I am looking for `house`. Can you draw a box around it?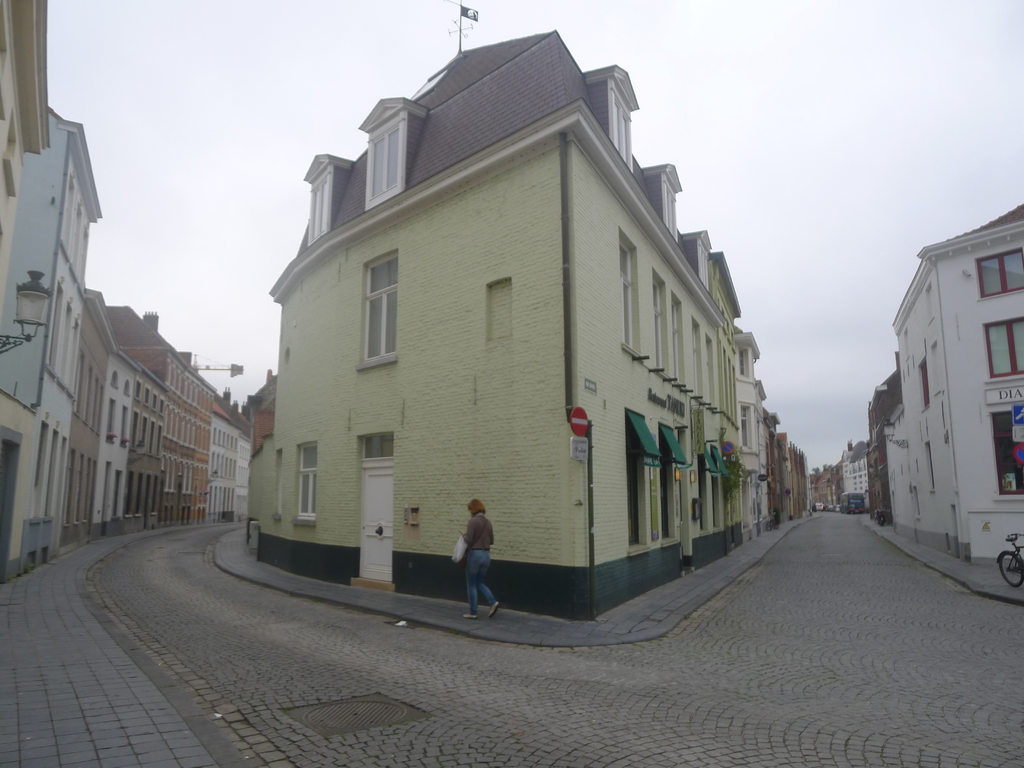
Sure, the bounding box is 106 302 180 527.
